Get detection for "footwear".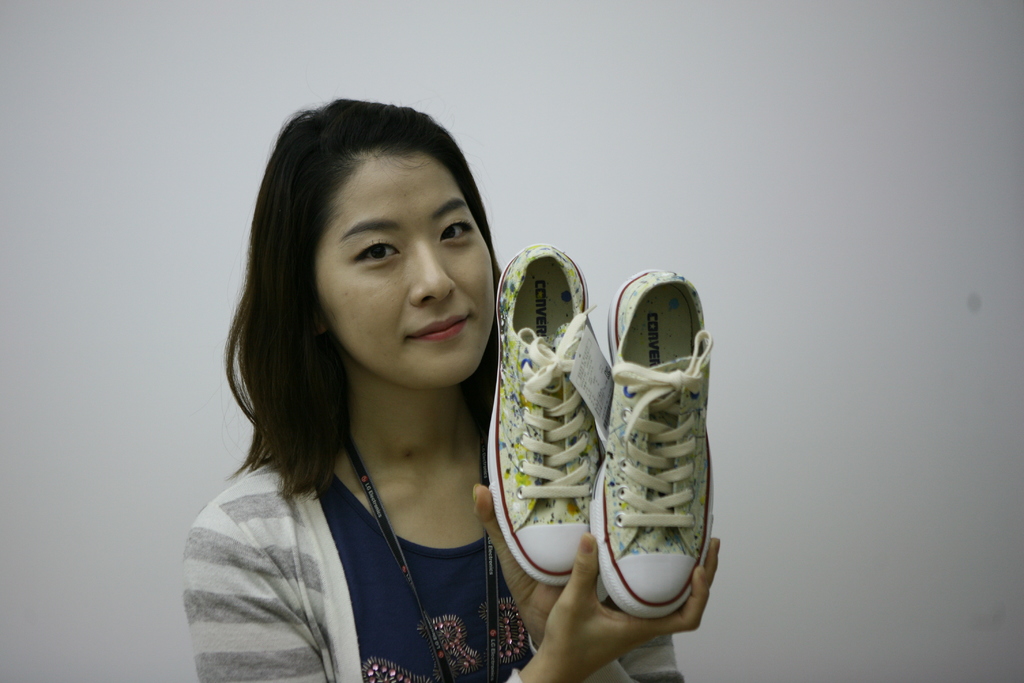
Detection: <box>476,236,606,598</box>.
